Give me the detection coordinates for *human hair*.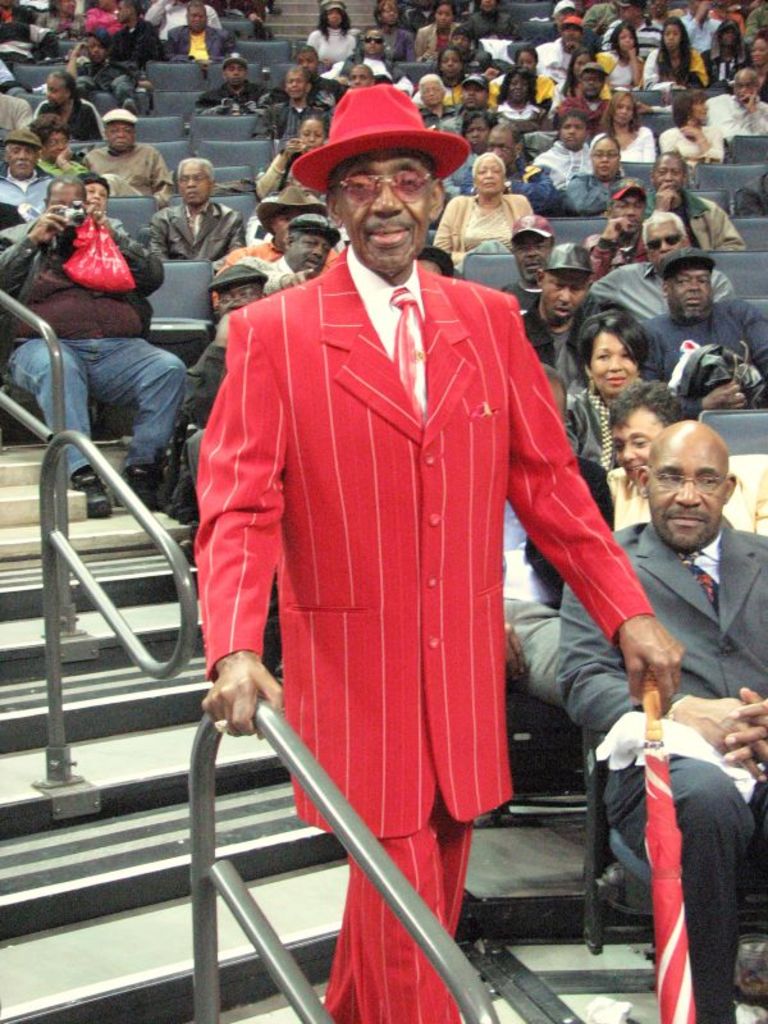
bbox=[750, 28, 767, 49].
